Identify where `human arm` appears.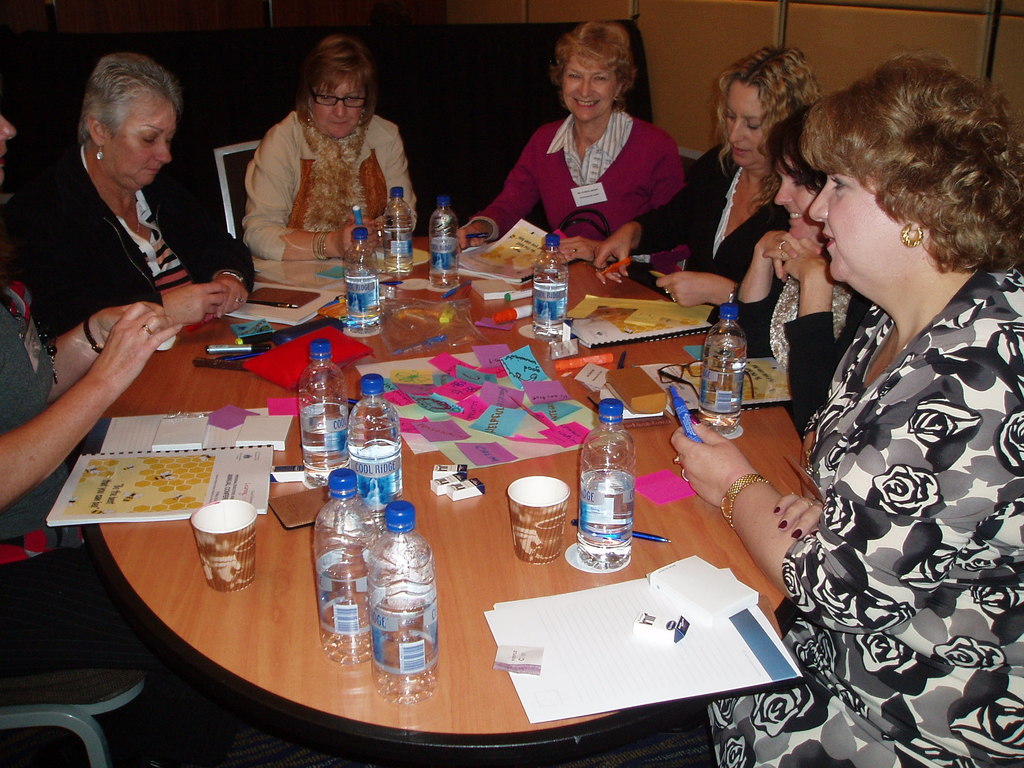
Appears at crop(778, 244, 867, 430).
